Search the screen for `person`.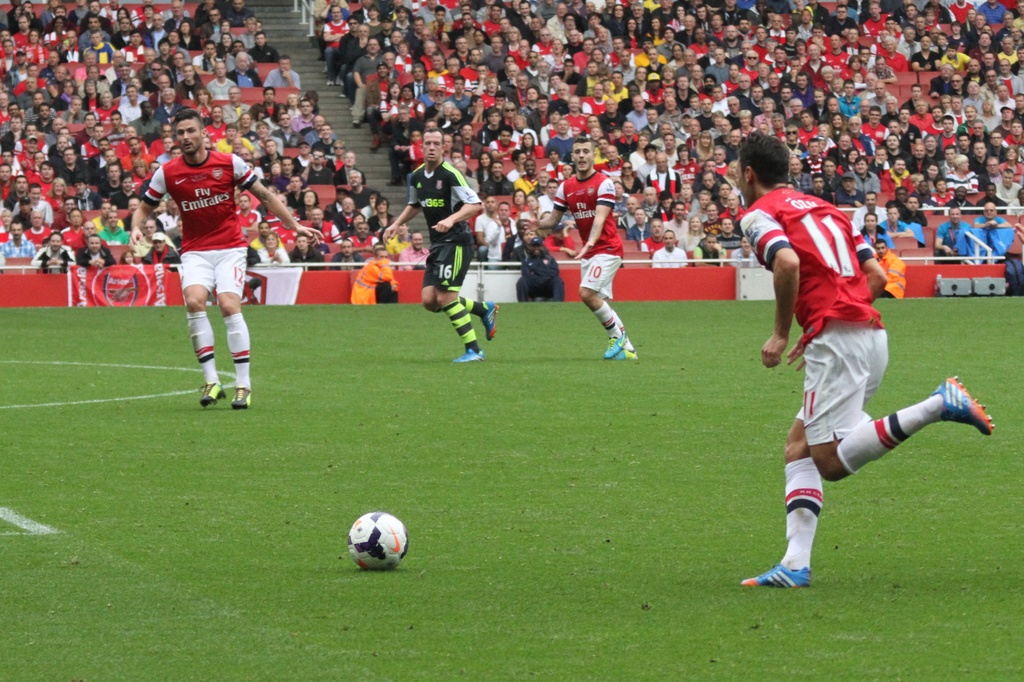
Found at pyautogui.locateOnScreen(653, 228, 696, 272).
